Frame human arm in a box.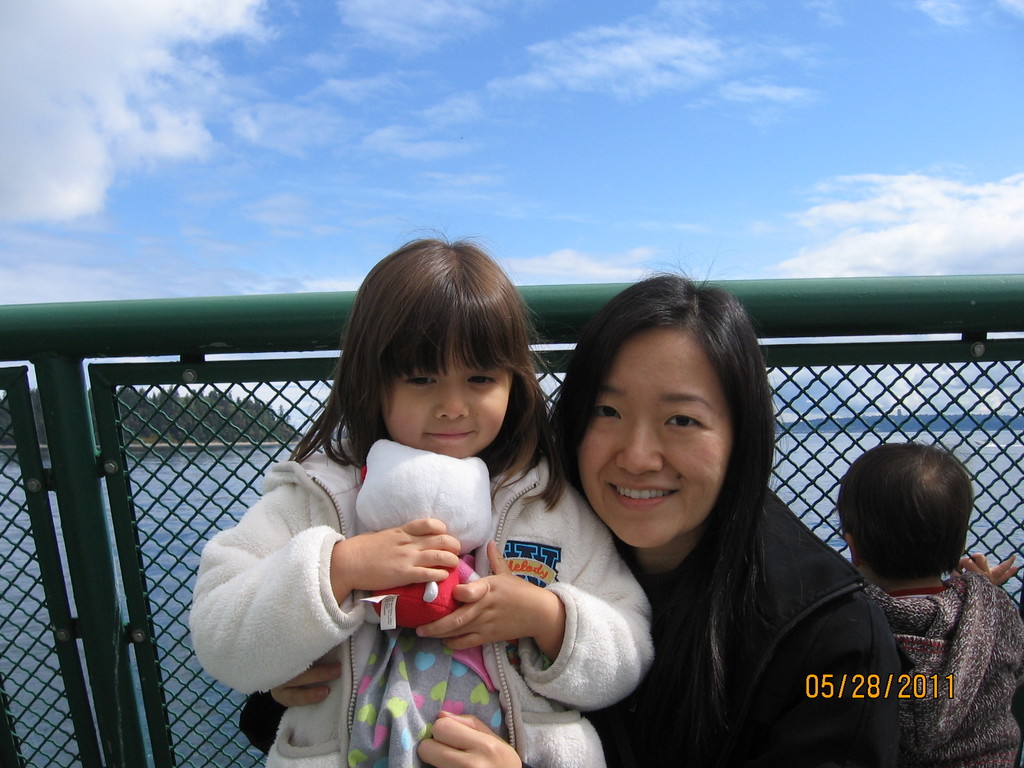
(412,704,525,767).
